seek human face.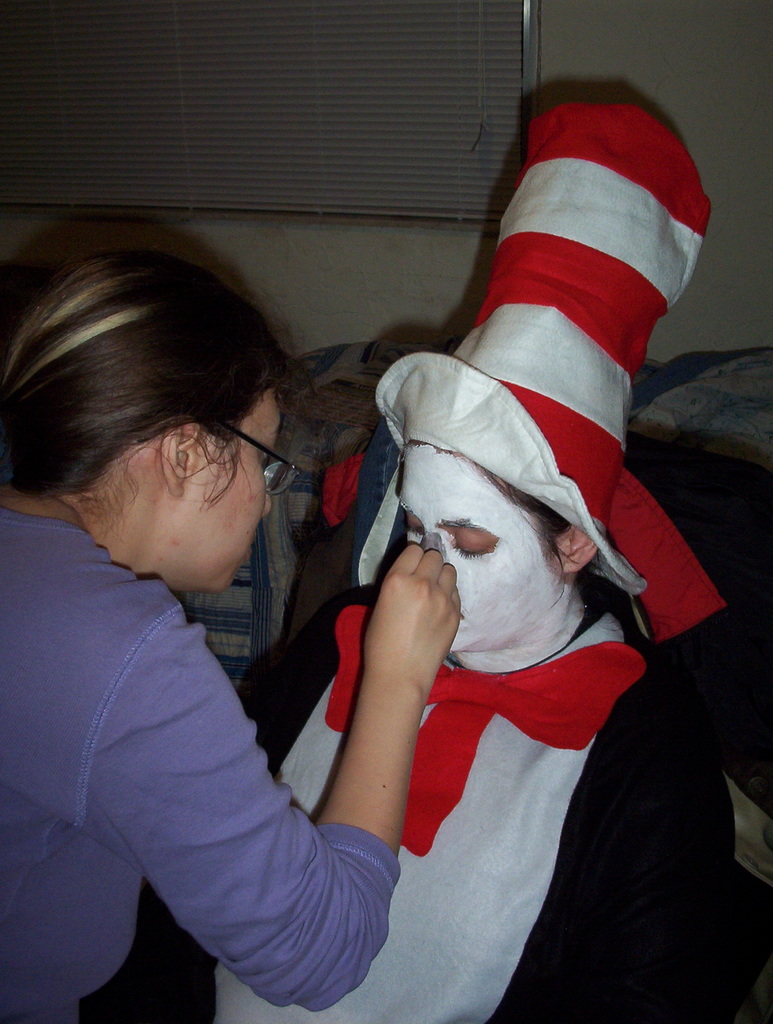
(left=184, top=383, right=282, bottom=591).
